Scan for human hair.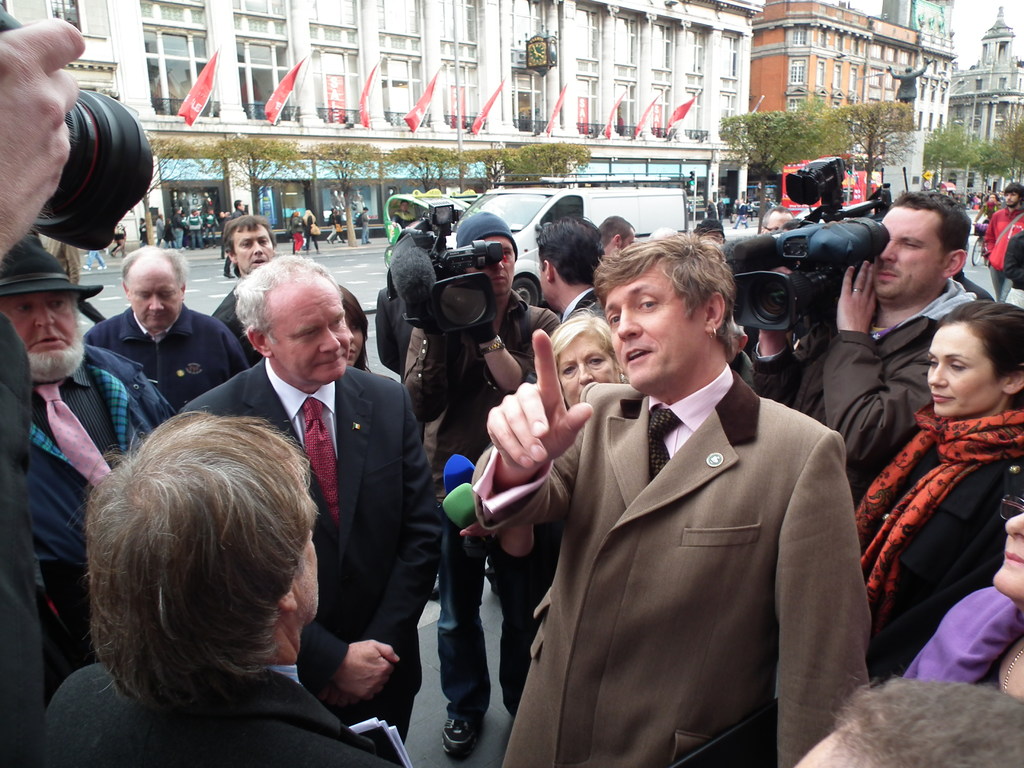
Scan result: rect(761, 205, 794, 230).
